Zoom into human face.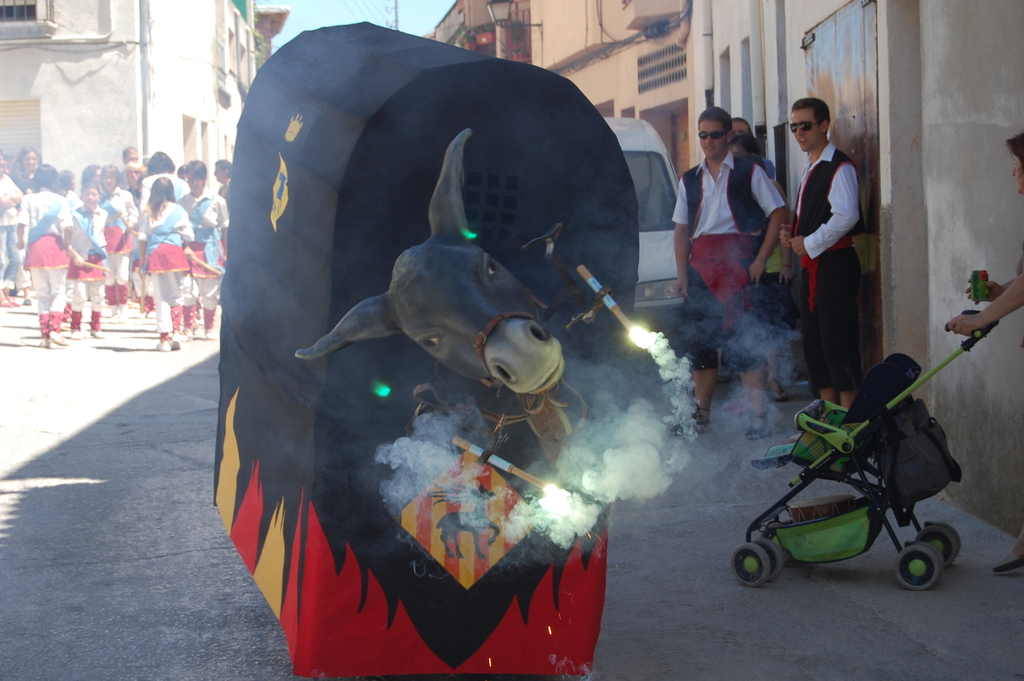
Zoom target: select_region(790, 108, 820, 150).
